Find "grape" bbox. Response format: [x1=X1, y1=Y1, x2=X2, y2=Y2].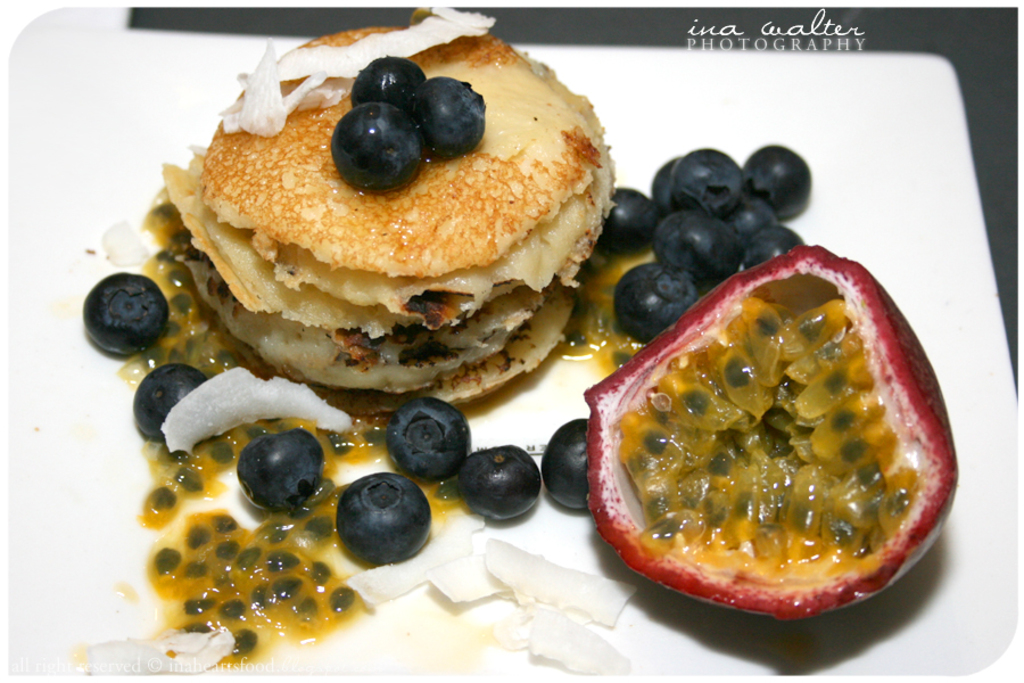
[x1=386, y1=400, x2=474, y2=477].
